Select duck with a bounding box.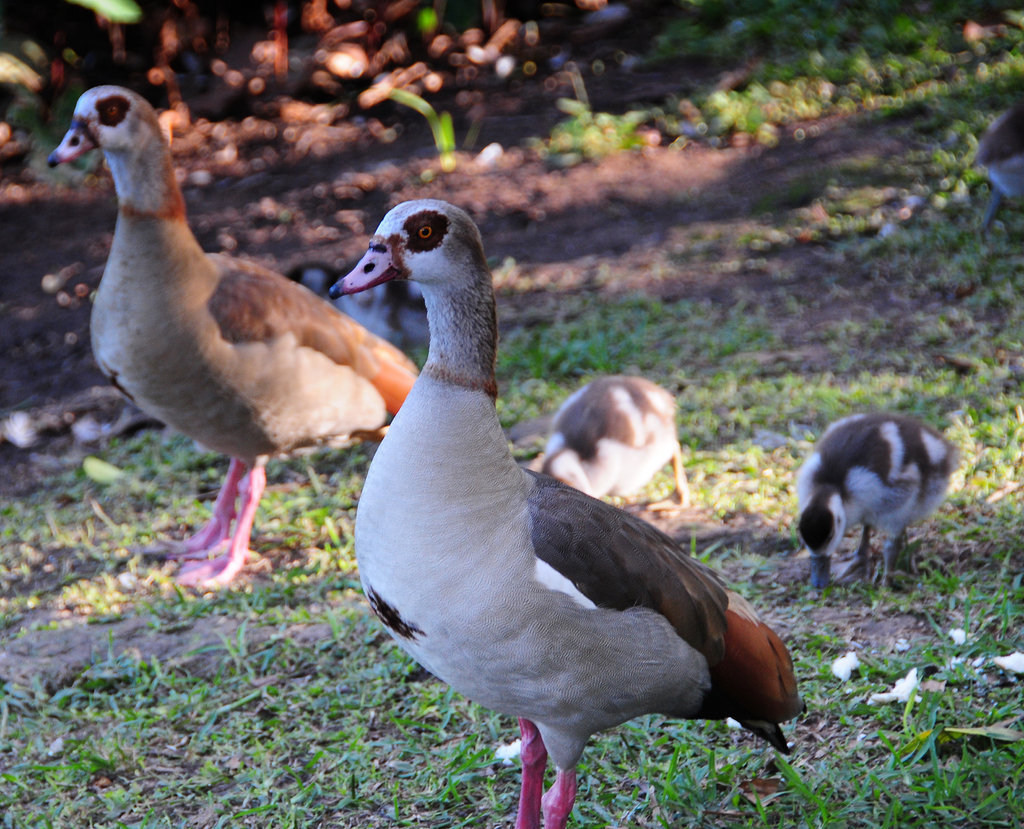
518:370:691:526.
